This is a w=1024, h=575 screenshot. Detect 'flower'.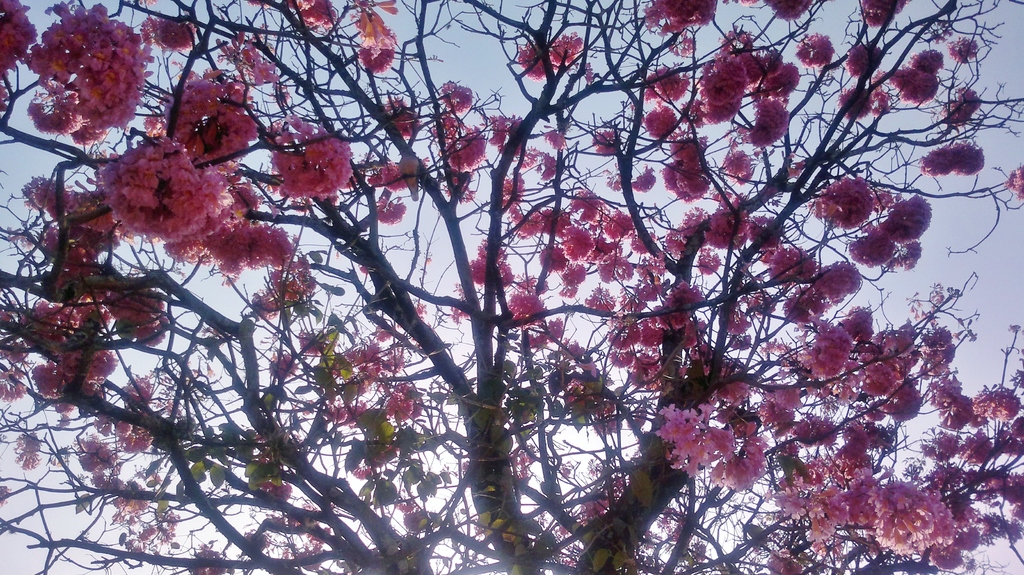
region(0, 0, 35, 121).
